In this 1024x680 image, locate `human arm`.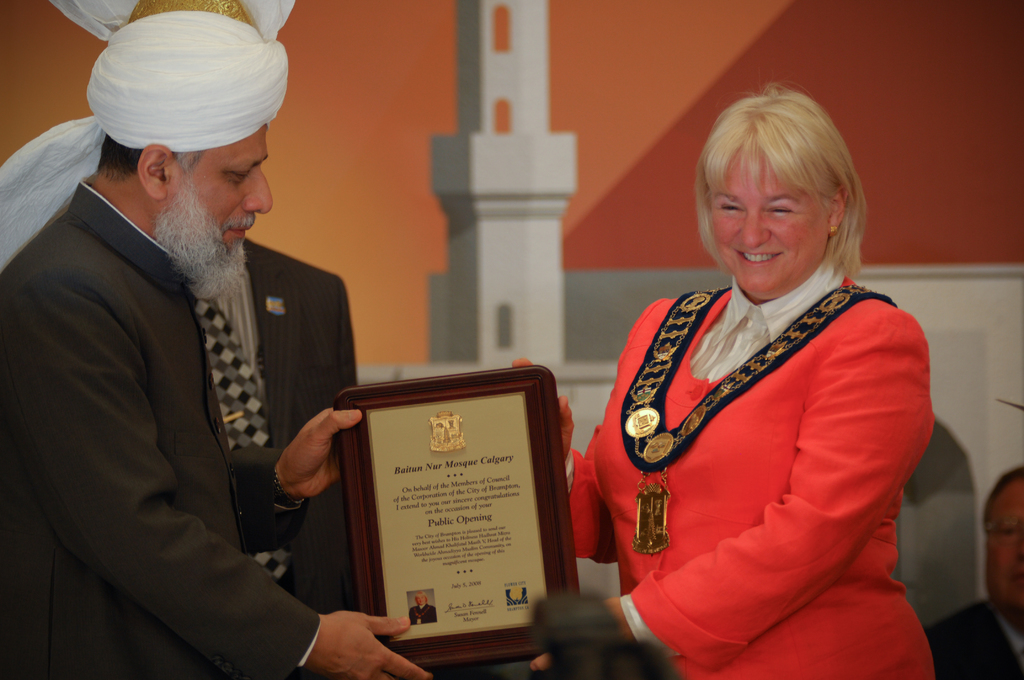
Bounding box: box=[229, 405, 370, 539].
